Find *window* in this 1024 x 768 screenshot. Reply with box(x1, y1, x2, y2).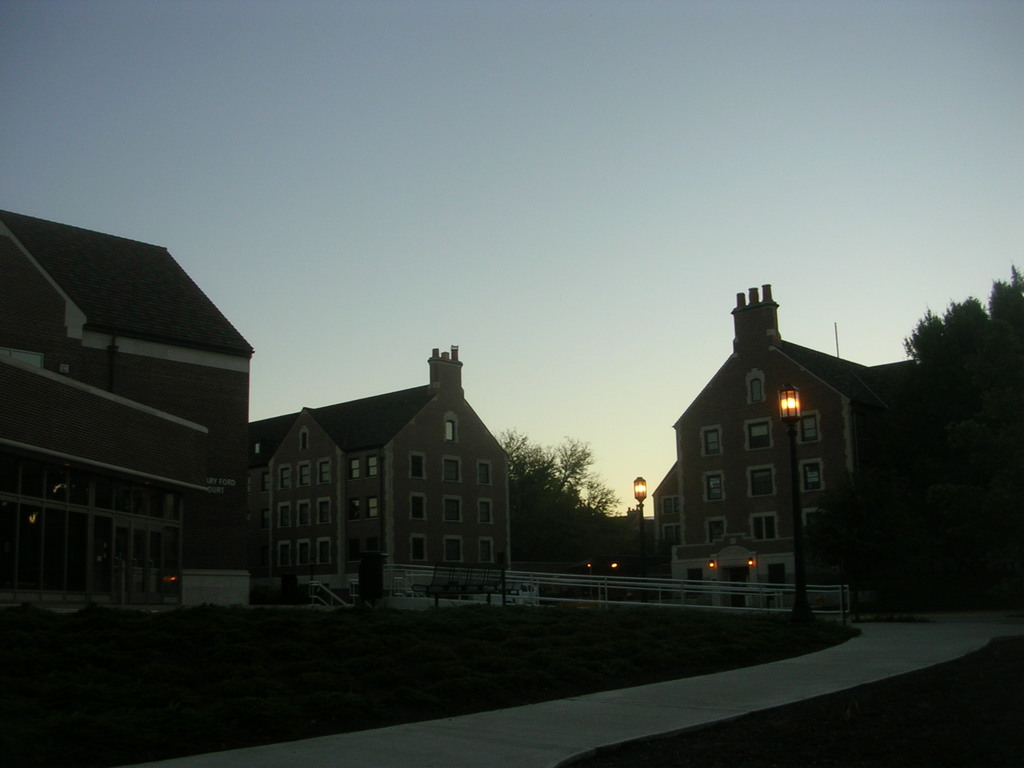
box(413, 454, 428, 476).
